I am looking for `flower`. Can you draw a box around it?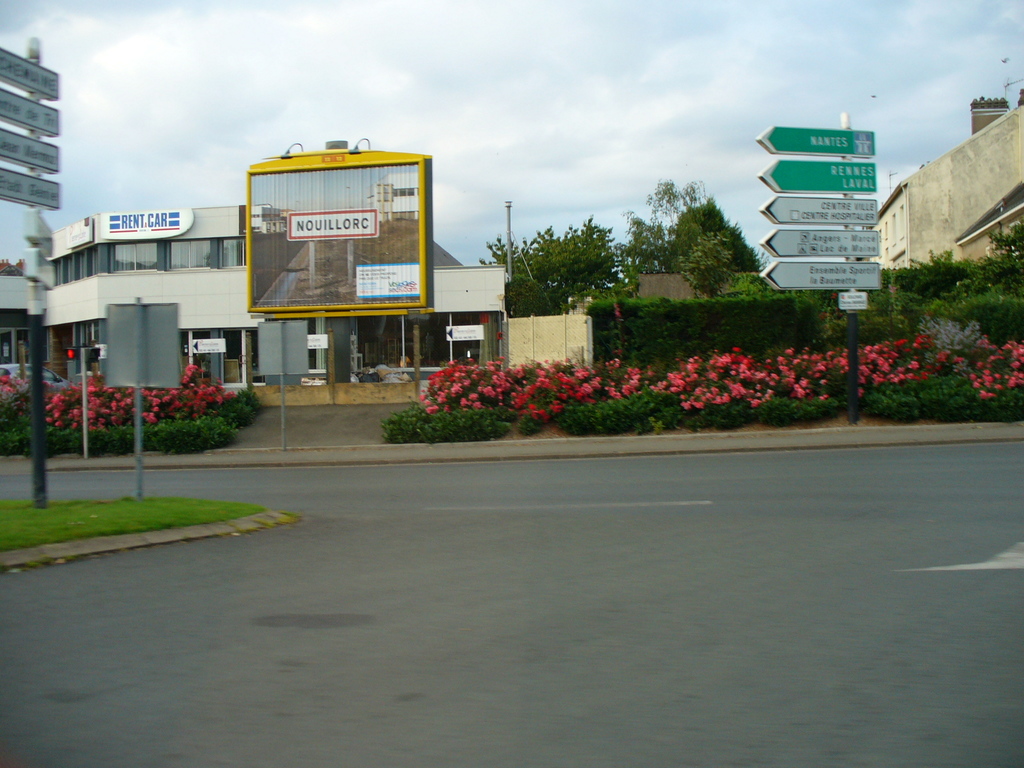
Sure, the bounding box is <box>550,401,568,417</box>.
